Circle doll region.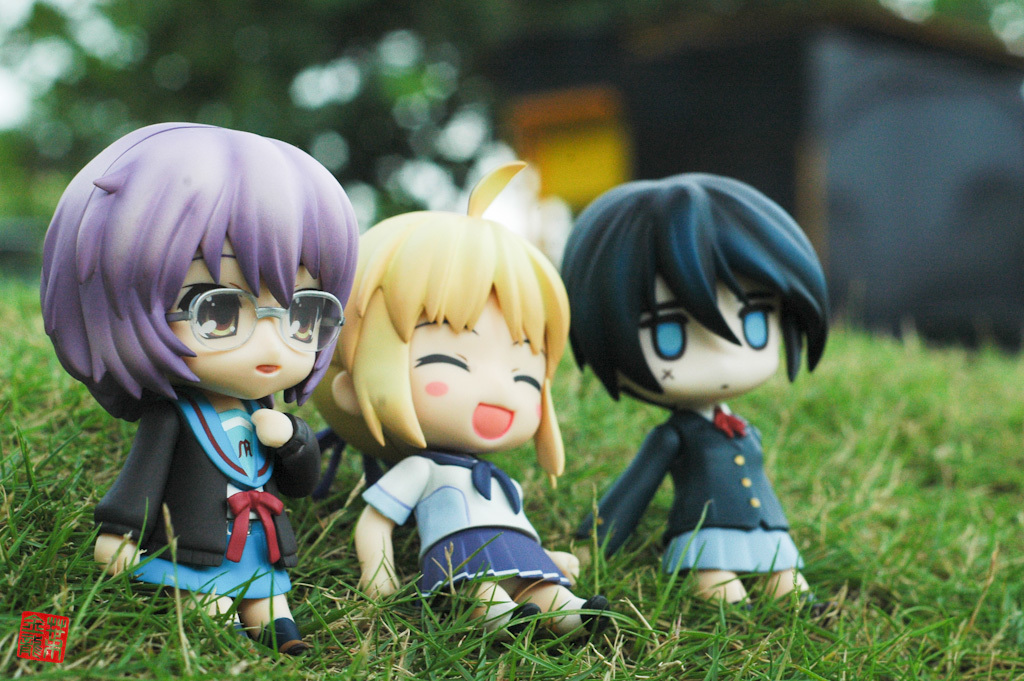
Region: detection(308, 169, 610, 644).
